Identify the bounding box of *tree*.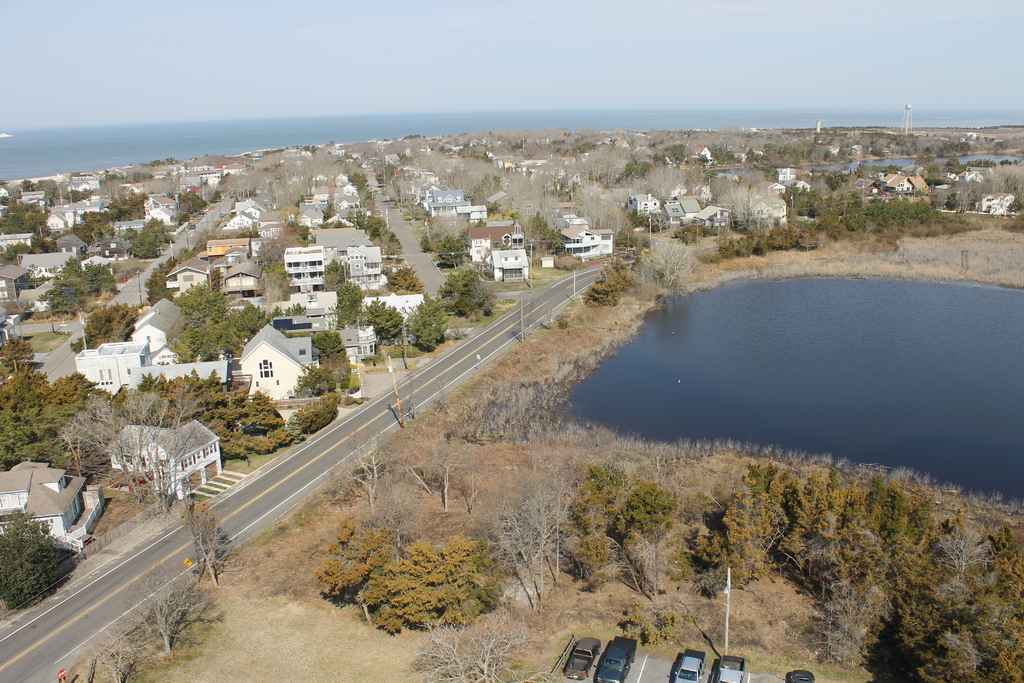
{"left": 86, "top": 625, "right": 146, "bottom": 682}.
